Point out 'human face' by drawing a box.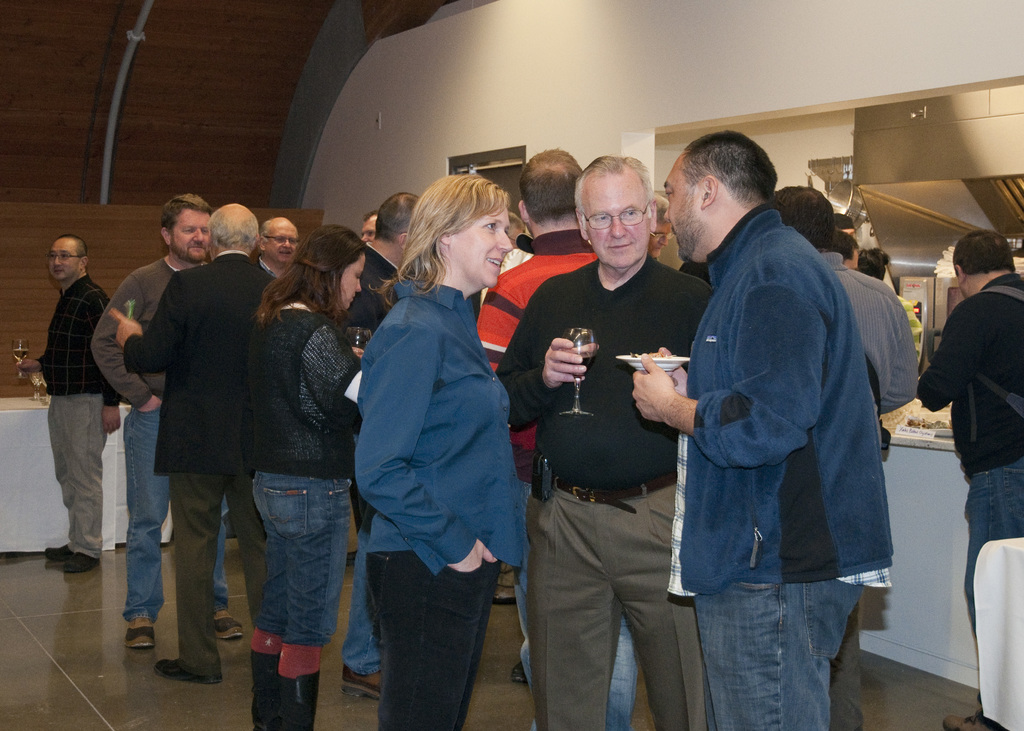
x1=588 y1=165 x2=655 y2=271.
